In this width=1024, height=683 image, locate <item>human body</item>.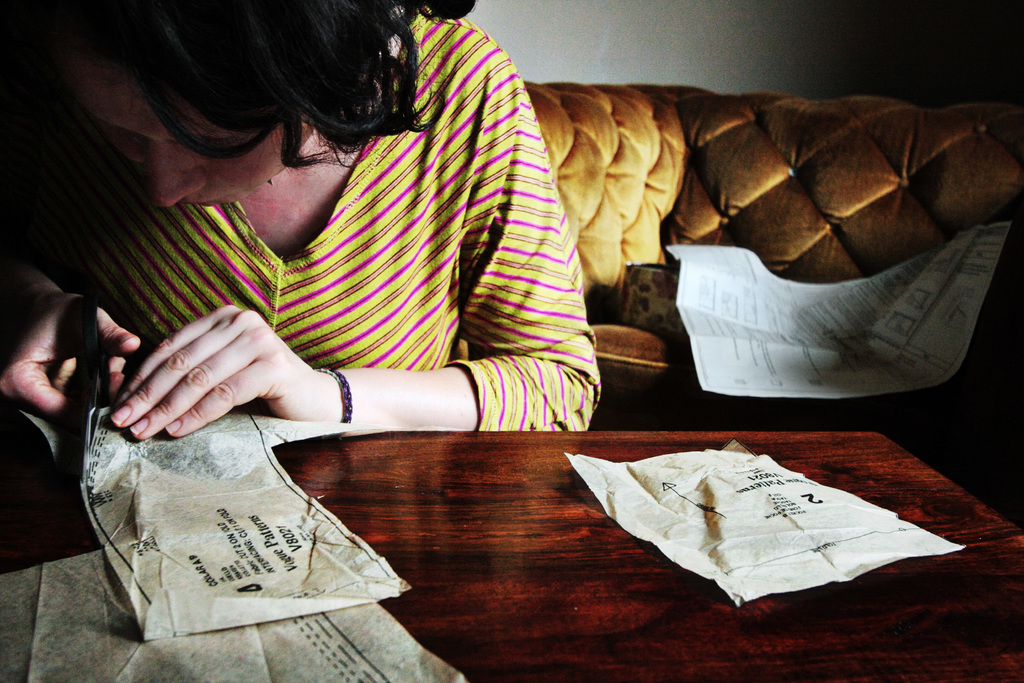
Bounding box: [0,0,618,441].
